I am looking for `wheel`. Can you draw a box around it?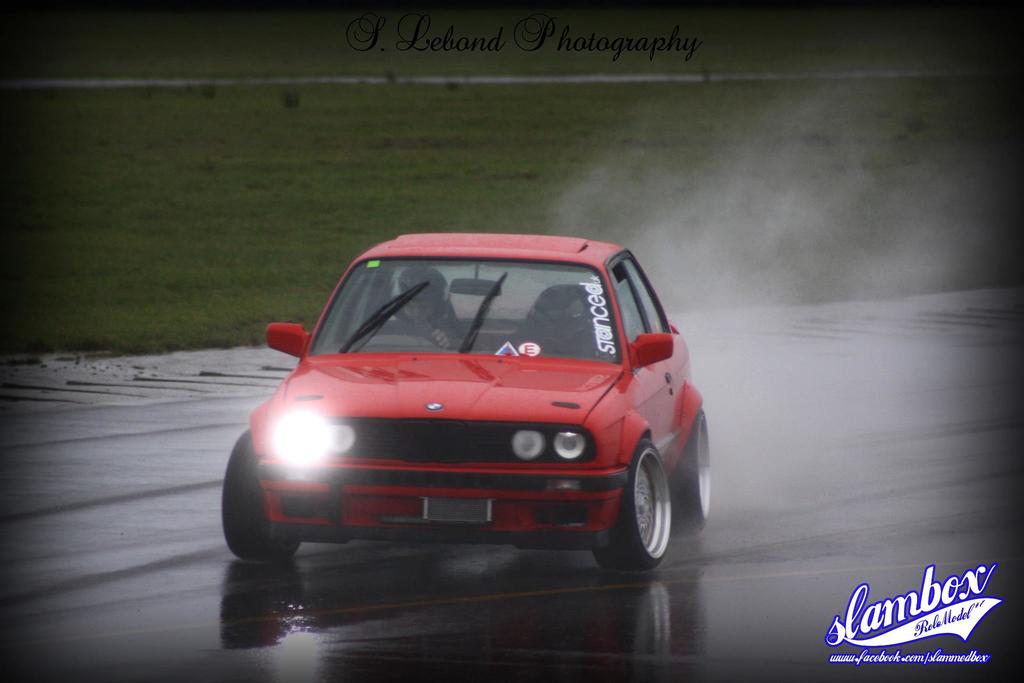
Sure, the bounding box is x1=666 y1=409 x2=714 y2=522.
